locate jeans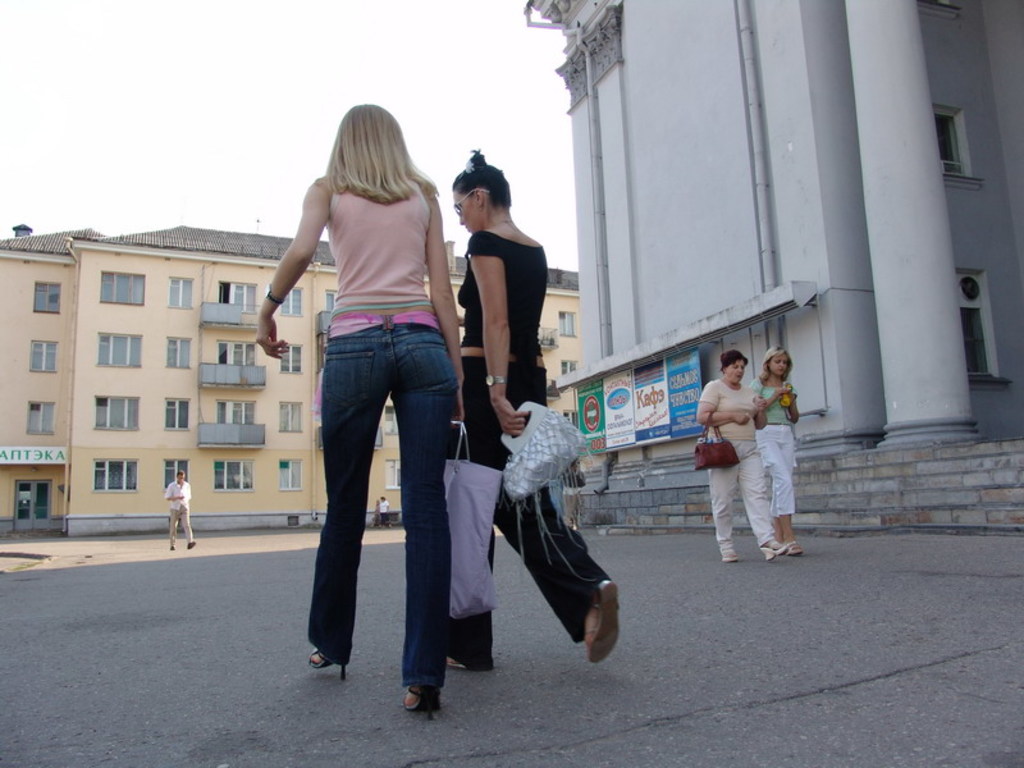
{"x1": 451, "y1": 362, "x2": 599, "y2": 671}
